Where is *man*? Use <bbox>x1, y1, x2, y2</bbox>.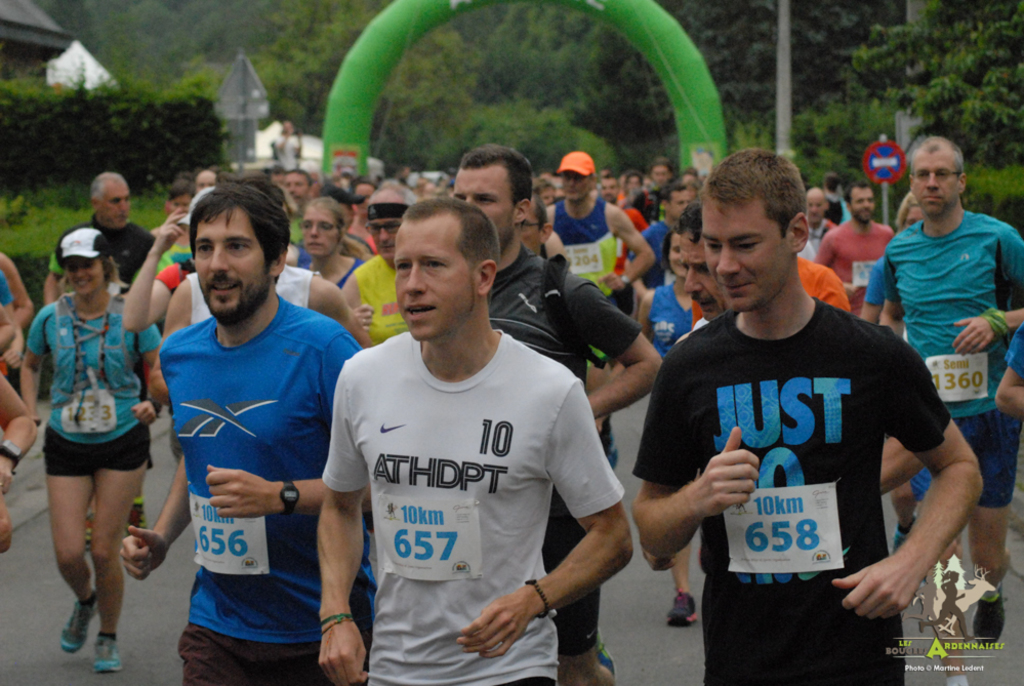
<bbox>331, 184, 439, 341</bbox>.
